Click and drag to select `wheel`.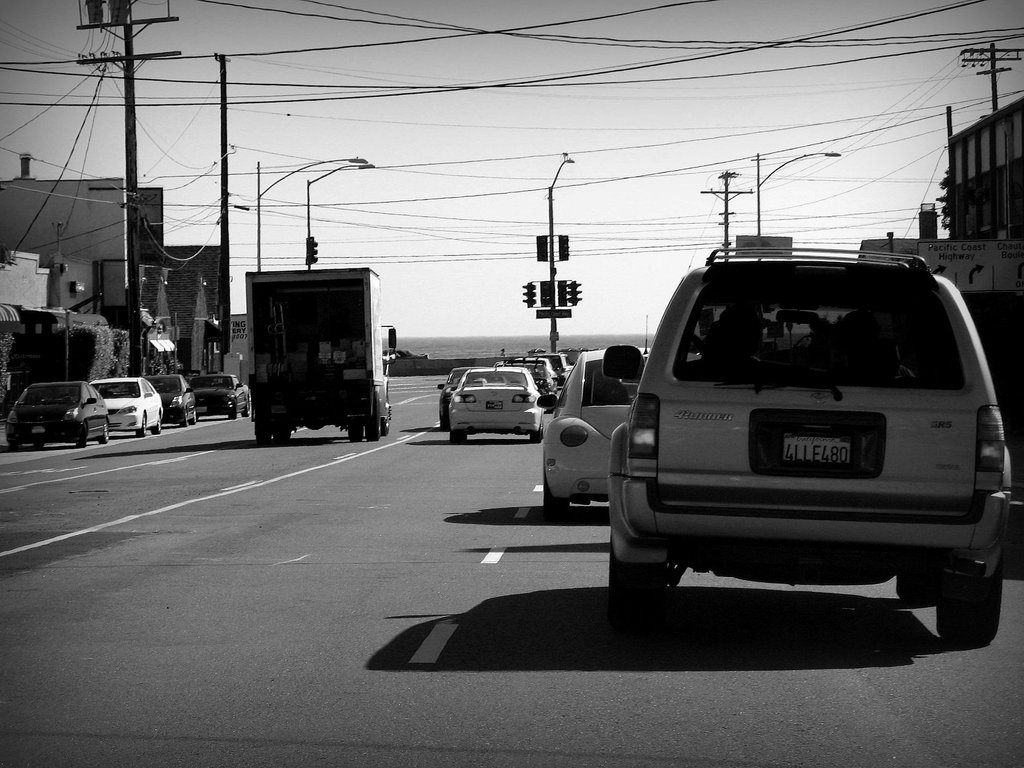
Selection: [x1=366, y1=392, x2=381, y2=441].
